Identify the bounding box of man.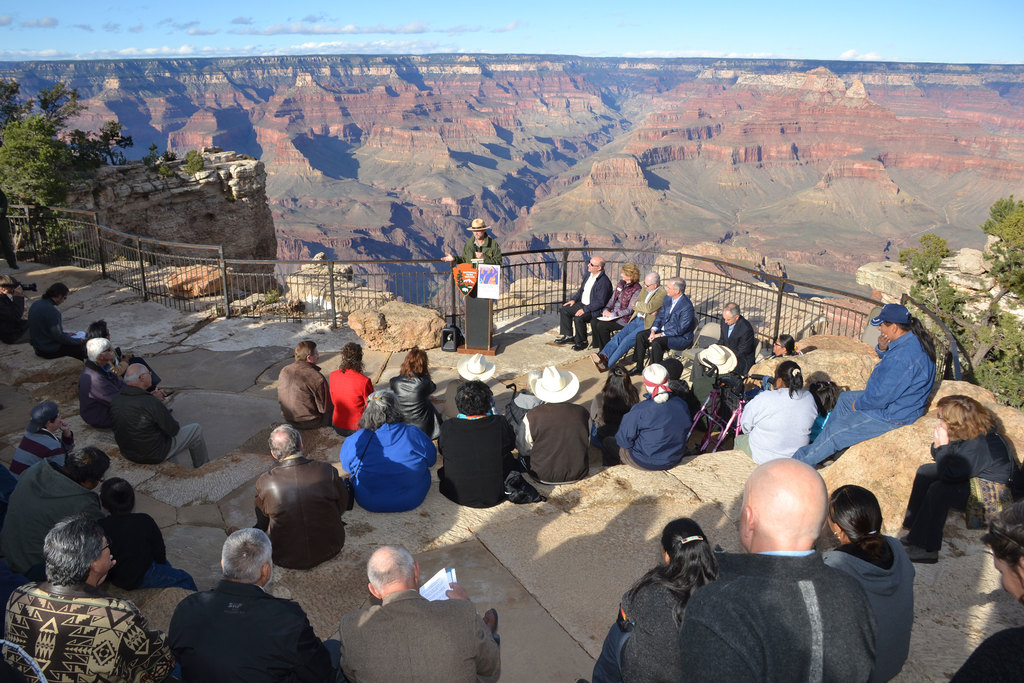
(left=343, top=545, right=502, bottom=682).
